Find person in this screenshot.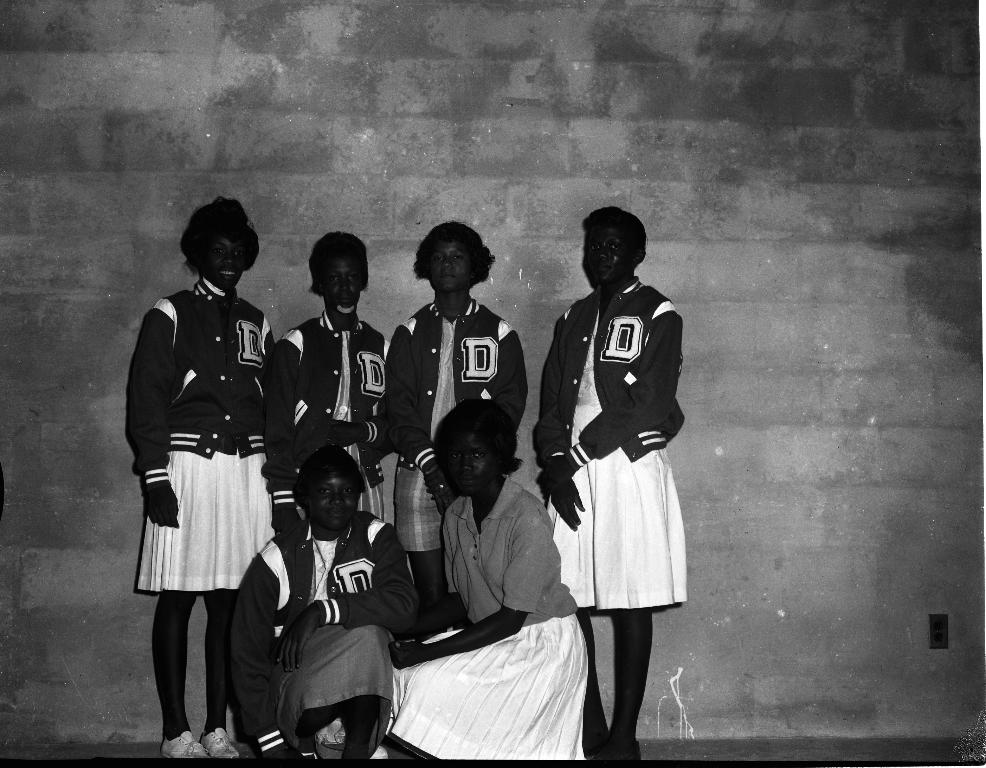
The bounding box for person is crop(383, 223, 528, 592).
